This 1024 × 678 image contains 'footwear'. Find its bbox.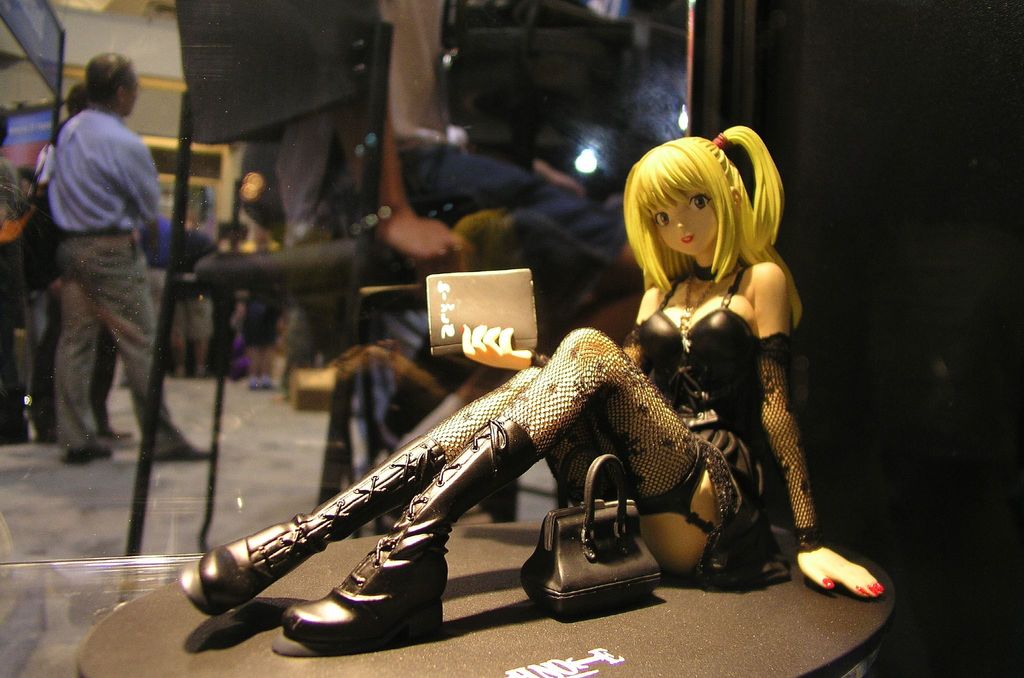
left=275, top=415, right=545, bottom=656.
